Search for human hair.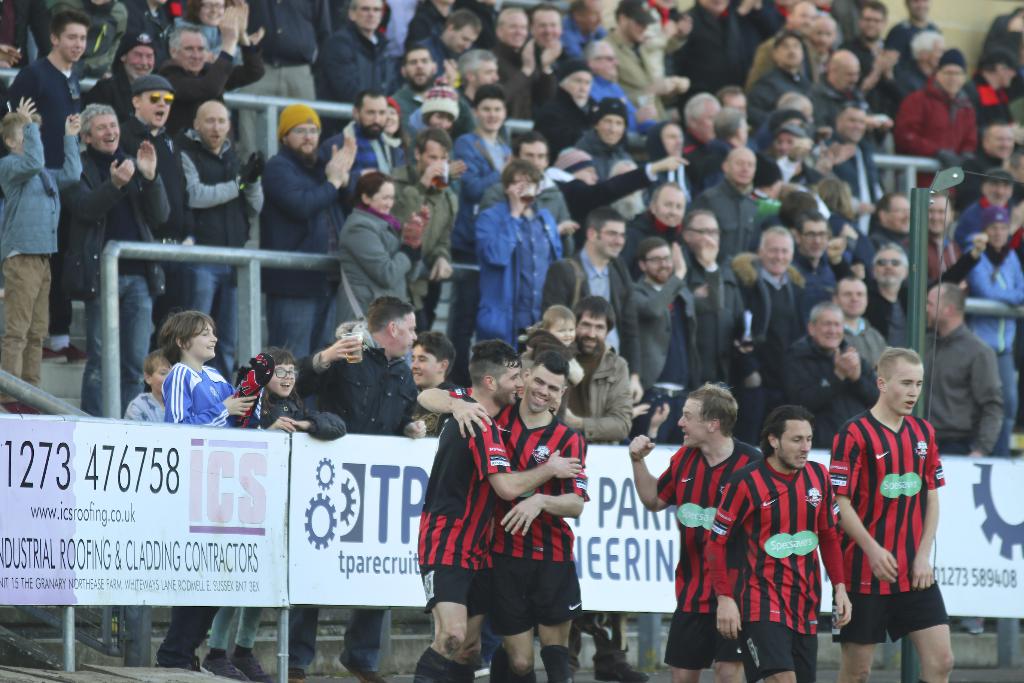
Found at [938, 281, 965, 317].
